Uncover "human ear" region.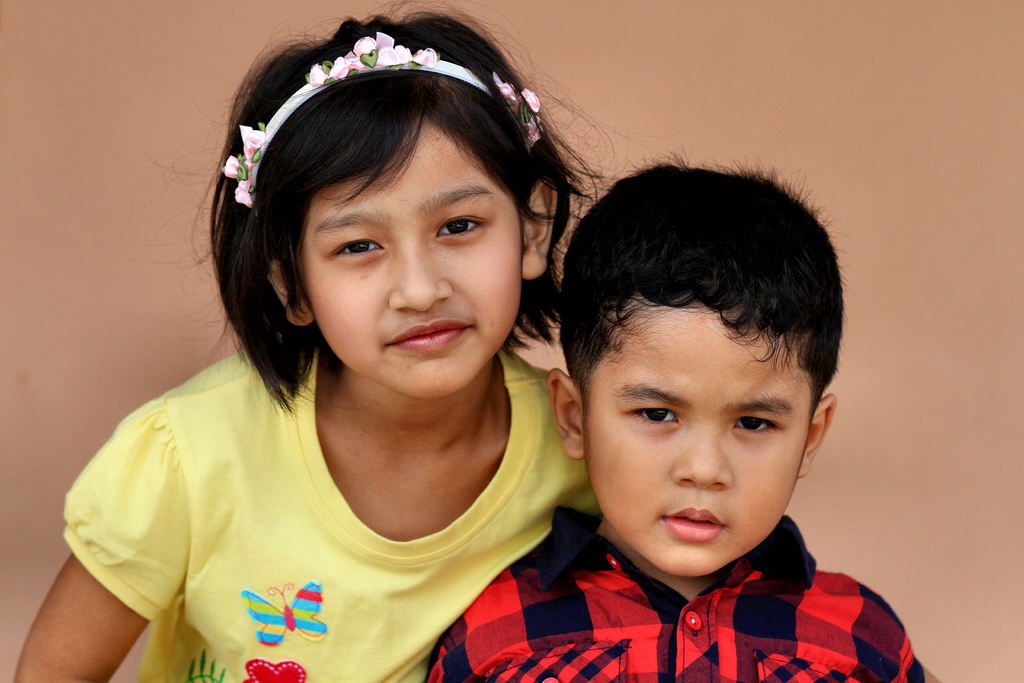
Uncovered: bbox=[519, 178, 560, 279].
